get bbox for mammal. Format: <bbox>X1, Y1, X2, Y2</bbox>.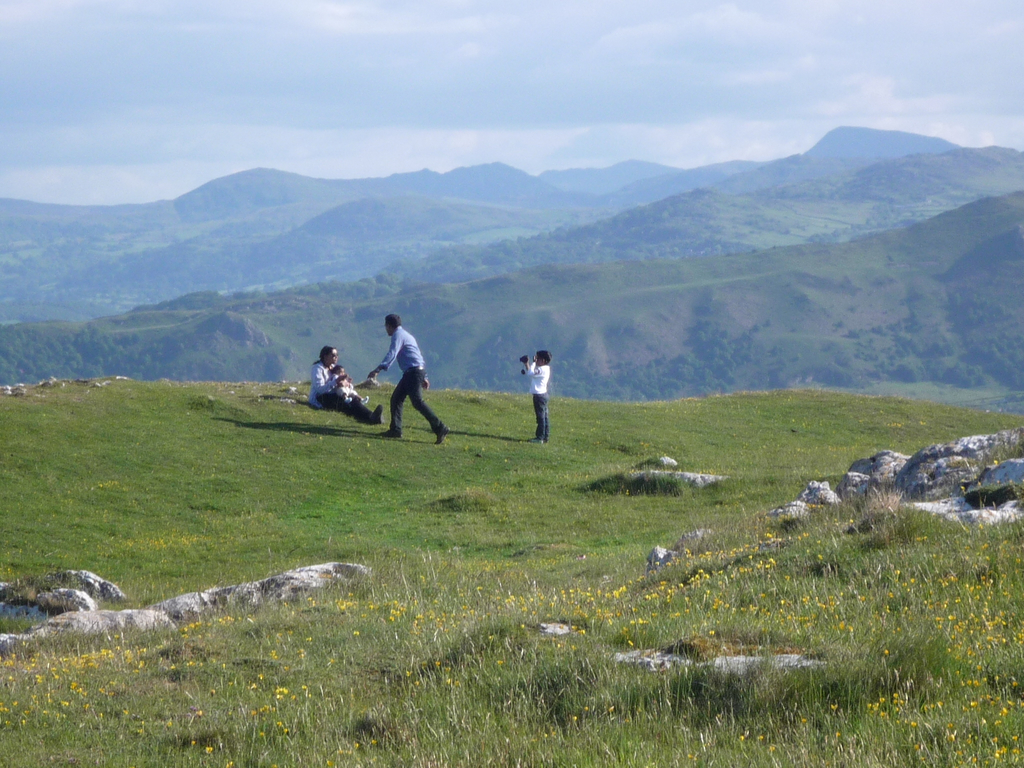
<bbox>308, 341, 387, 423</bbox>.
